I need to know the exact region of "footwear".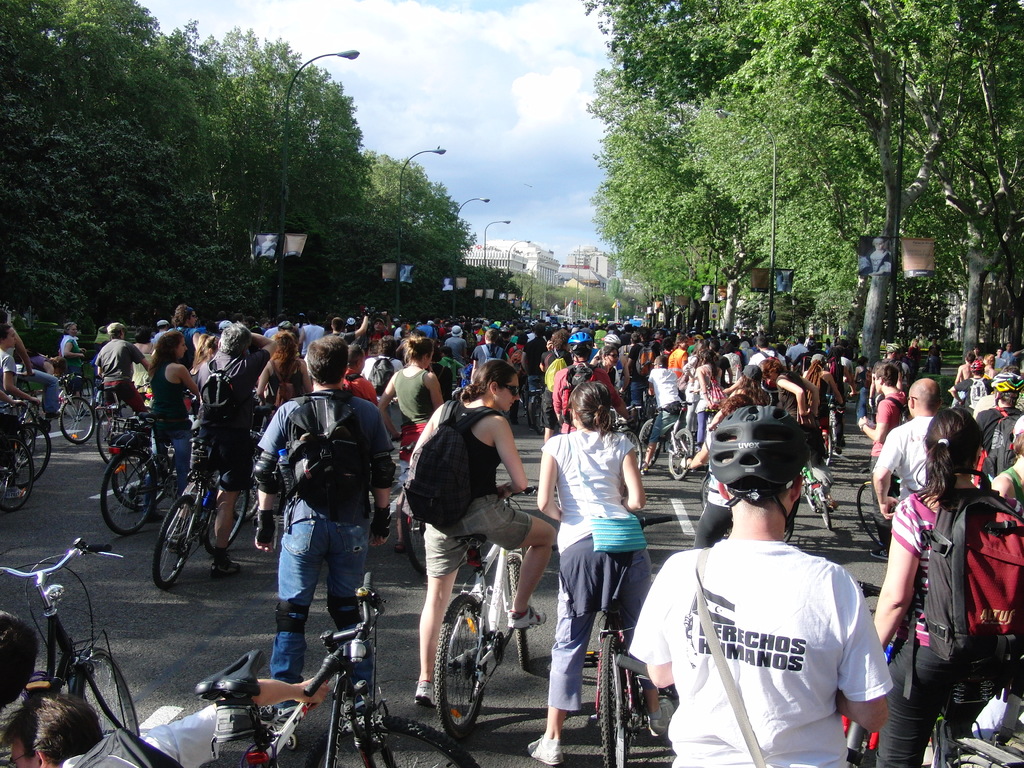
Region: [528,734,564,761].
